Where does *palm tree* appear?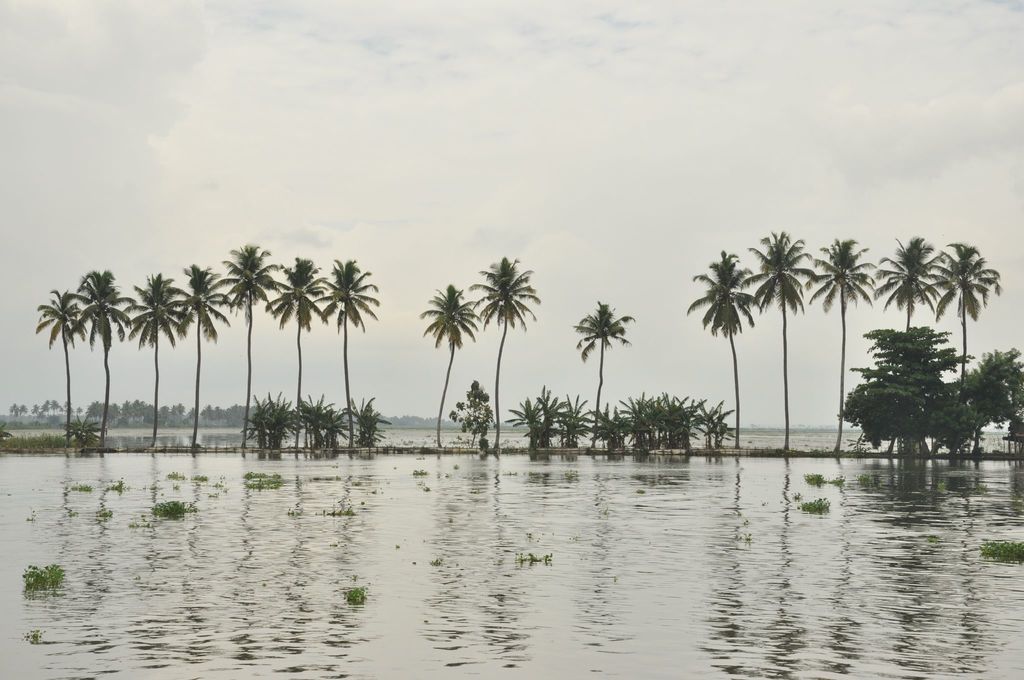
Appears at detection(917, 234, 997, 382).
